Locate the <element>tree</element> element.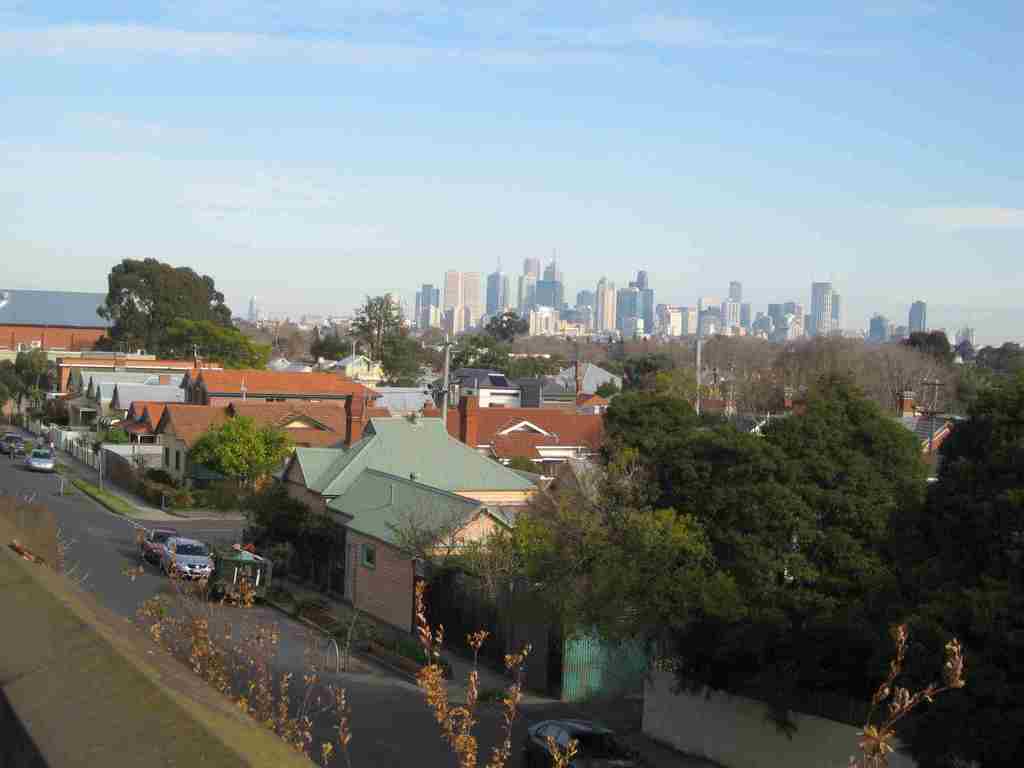
Element bbox: [left=980, top=345, right=1023, bottom=376].
